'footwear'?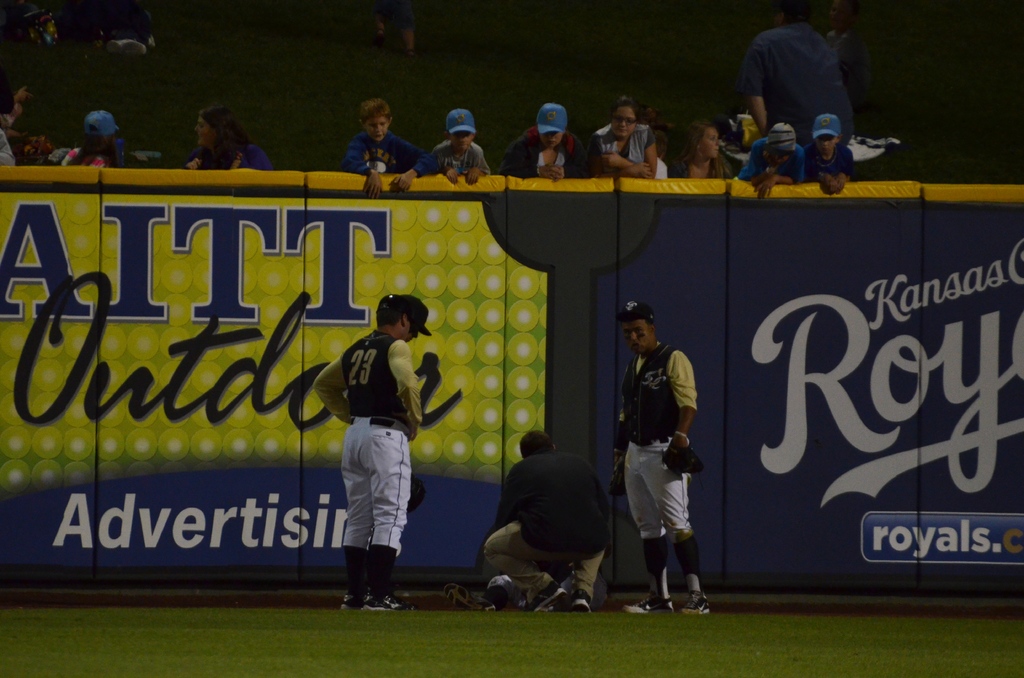
<region>572, 590, 595, 611</region>
